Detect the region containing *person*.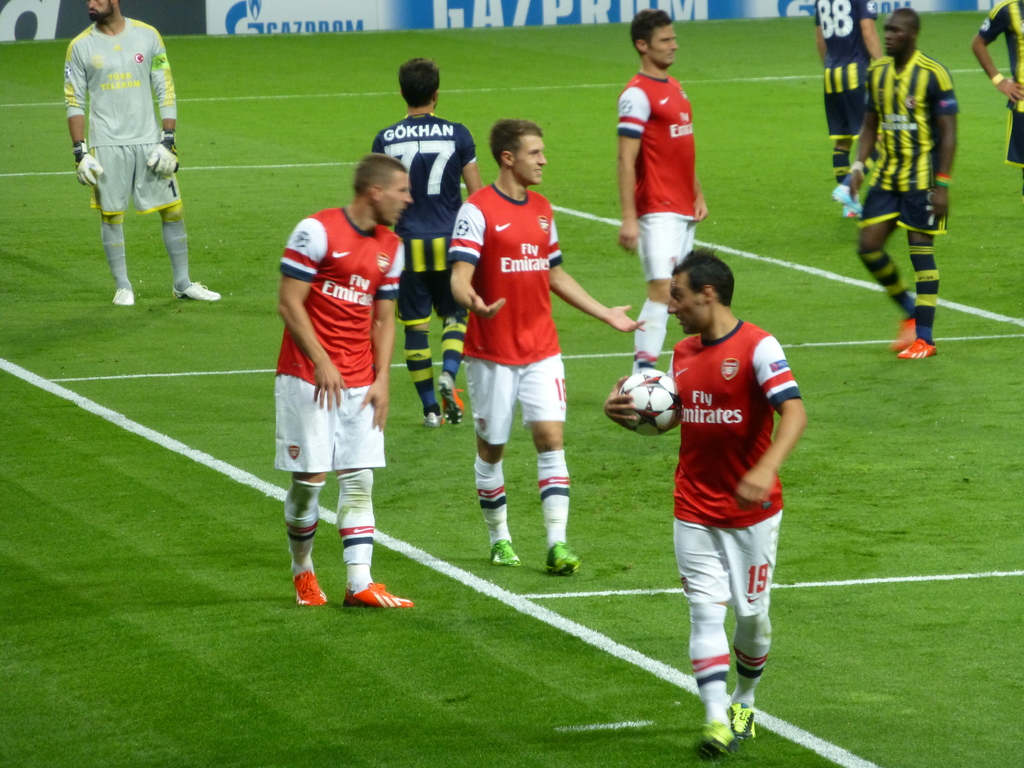
region(446, 114, 650, 567).
